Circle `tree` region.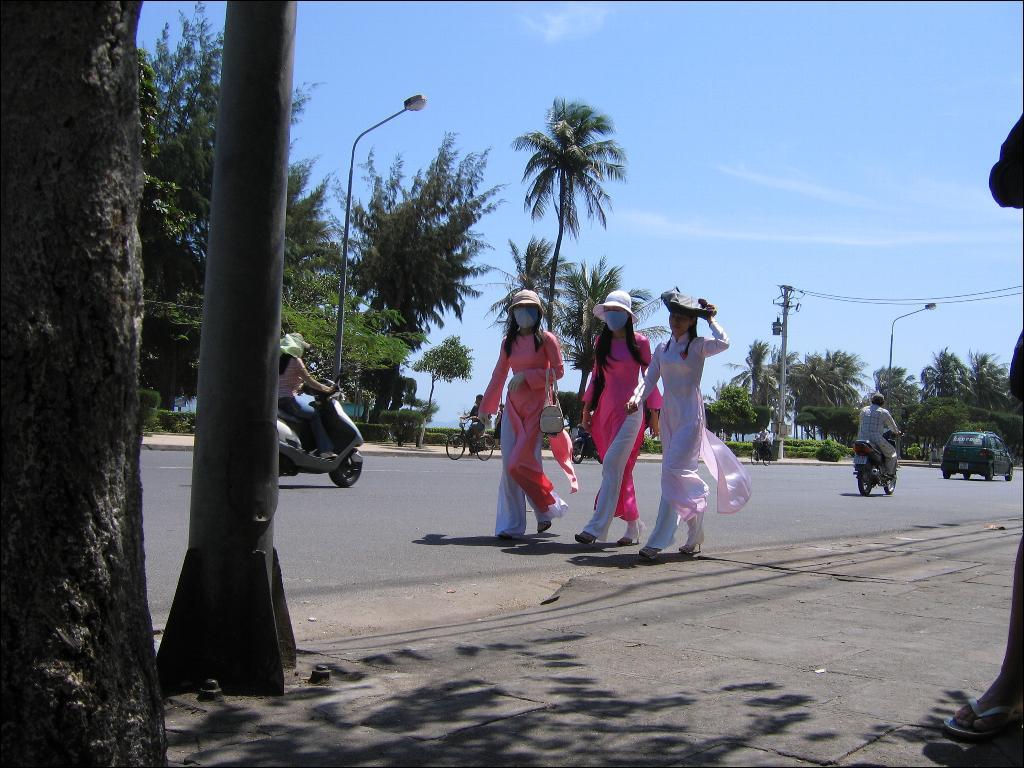
Region: x1=909, y1=346, x2=977, y2=458.
